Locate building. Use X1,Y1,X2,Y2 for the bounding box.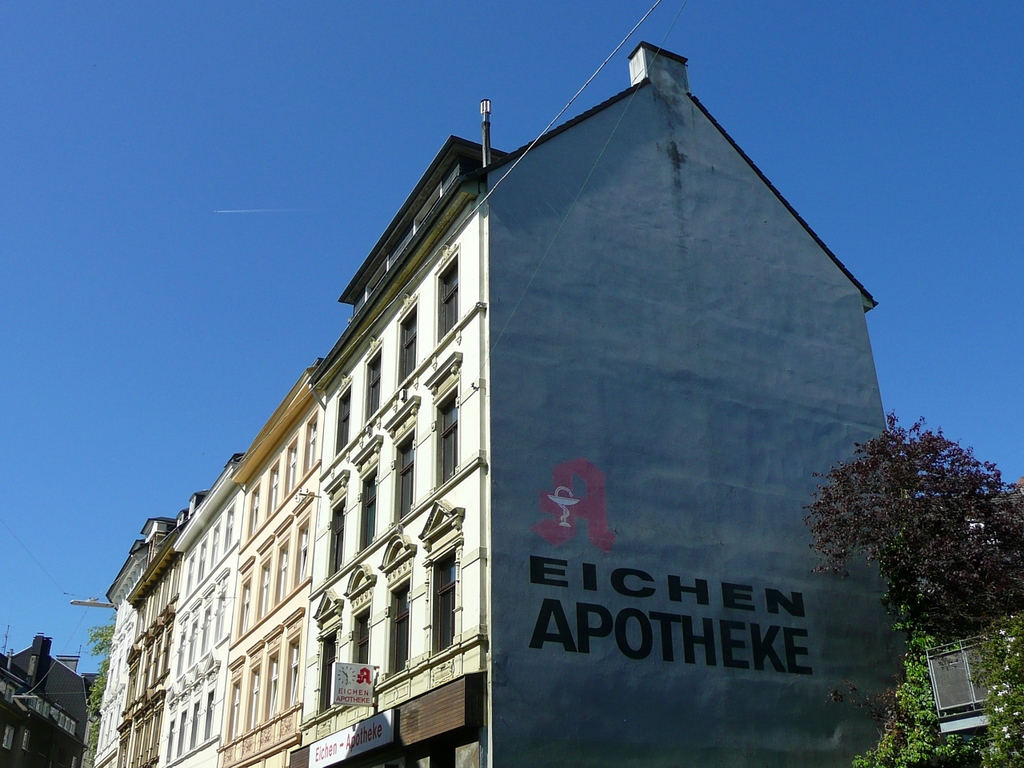
158,450,238,767.
